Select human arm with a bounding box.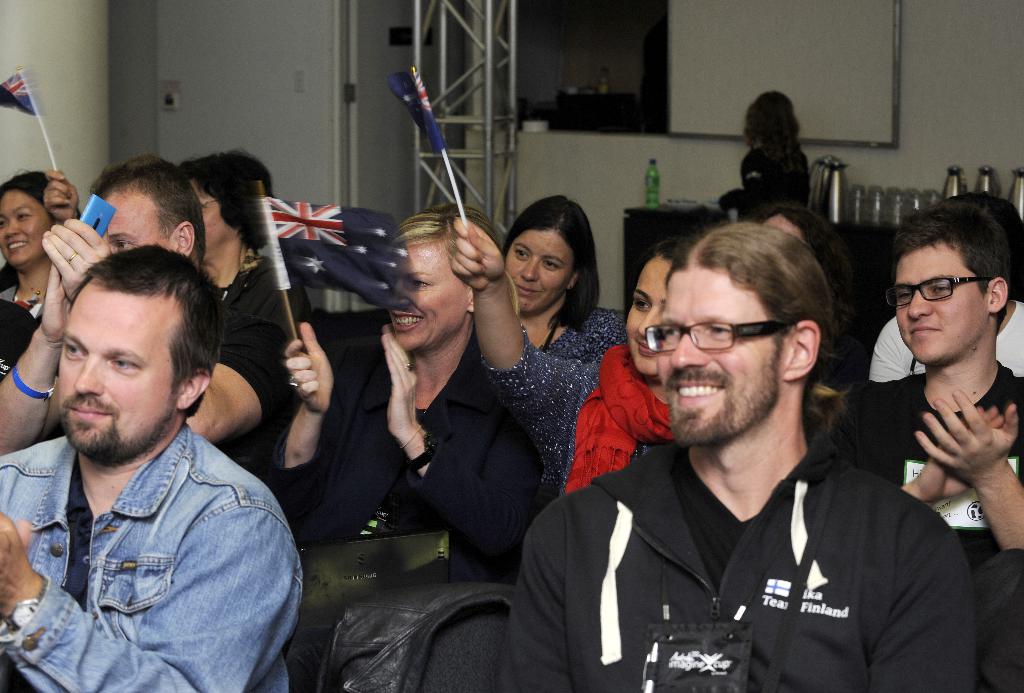
box(829, 372, 1007, 509).
